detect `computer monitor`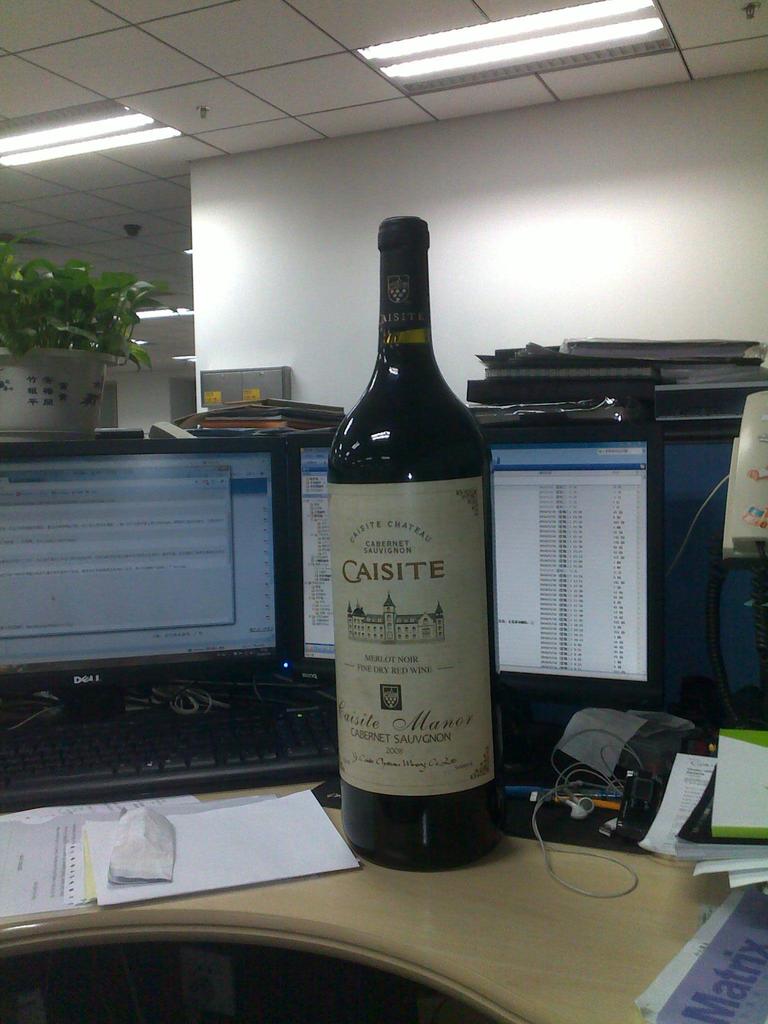
<region>284, 424, 664, 696</region>
